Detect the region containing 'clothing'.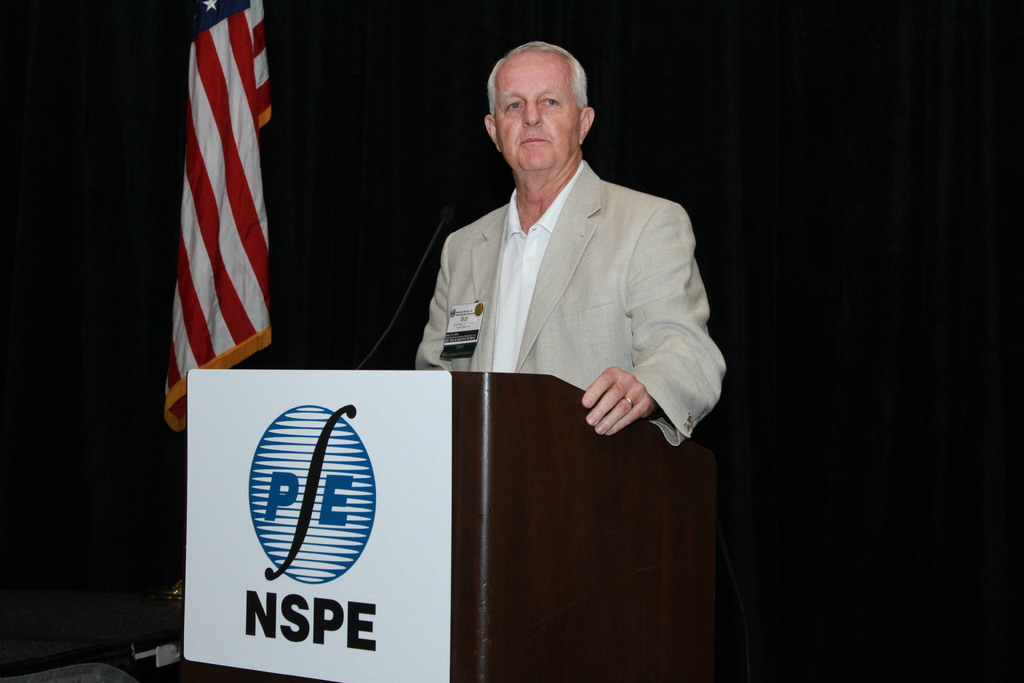
[415,160,728,445].
